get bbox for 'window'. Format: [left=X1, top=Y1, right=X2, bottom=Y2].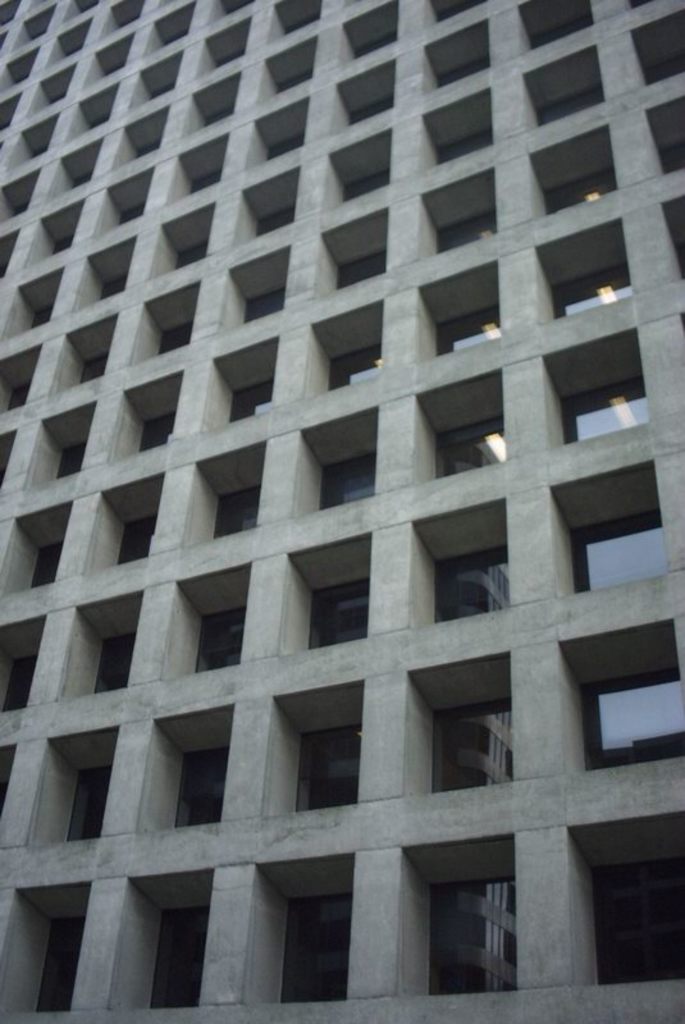
[left=5, top=658, right=36, bottom=705].
